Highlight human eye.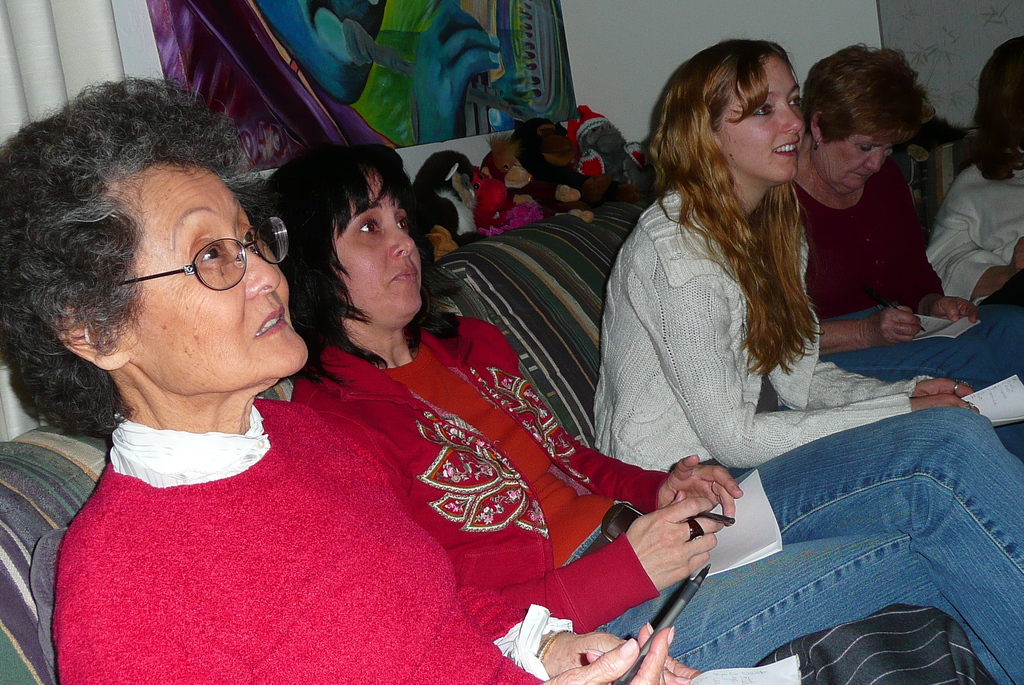
Highlighted region: region(351, 216, 383, 238).
